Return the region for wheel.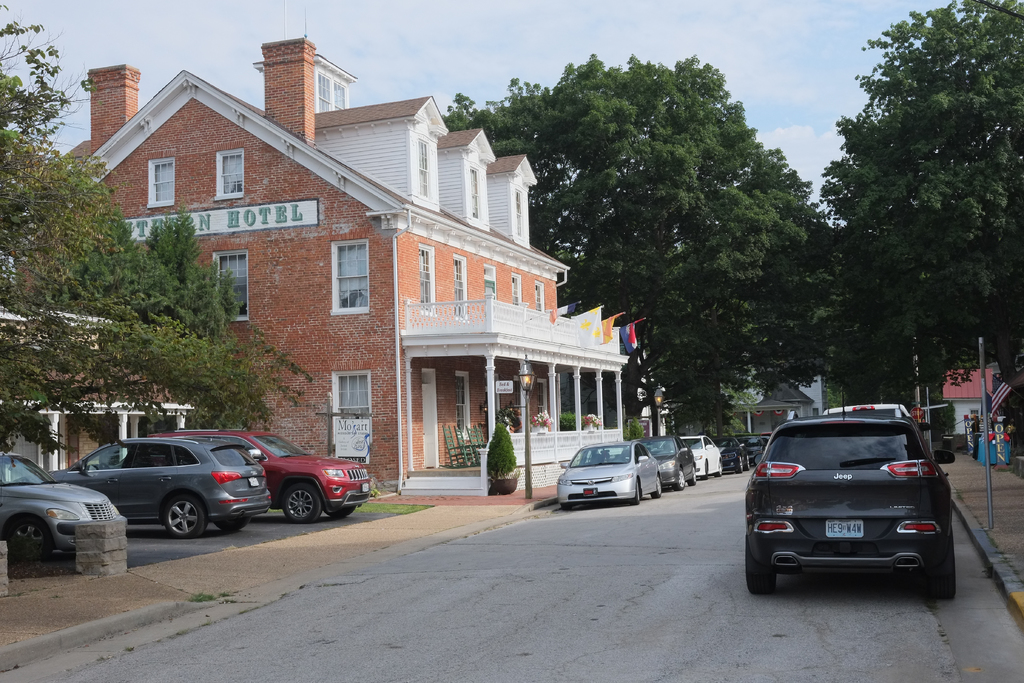
locate(671, 469, 684, 490).
